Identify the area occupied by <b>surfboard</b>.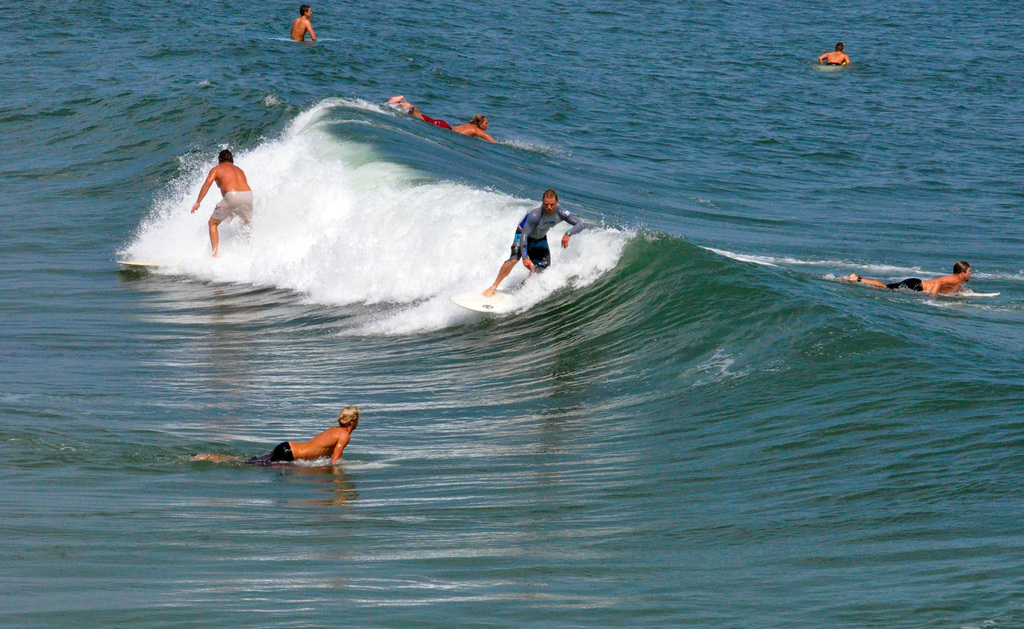
Area: [left=961, top=292, right=1002, bottom=298].
